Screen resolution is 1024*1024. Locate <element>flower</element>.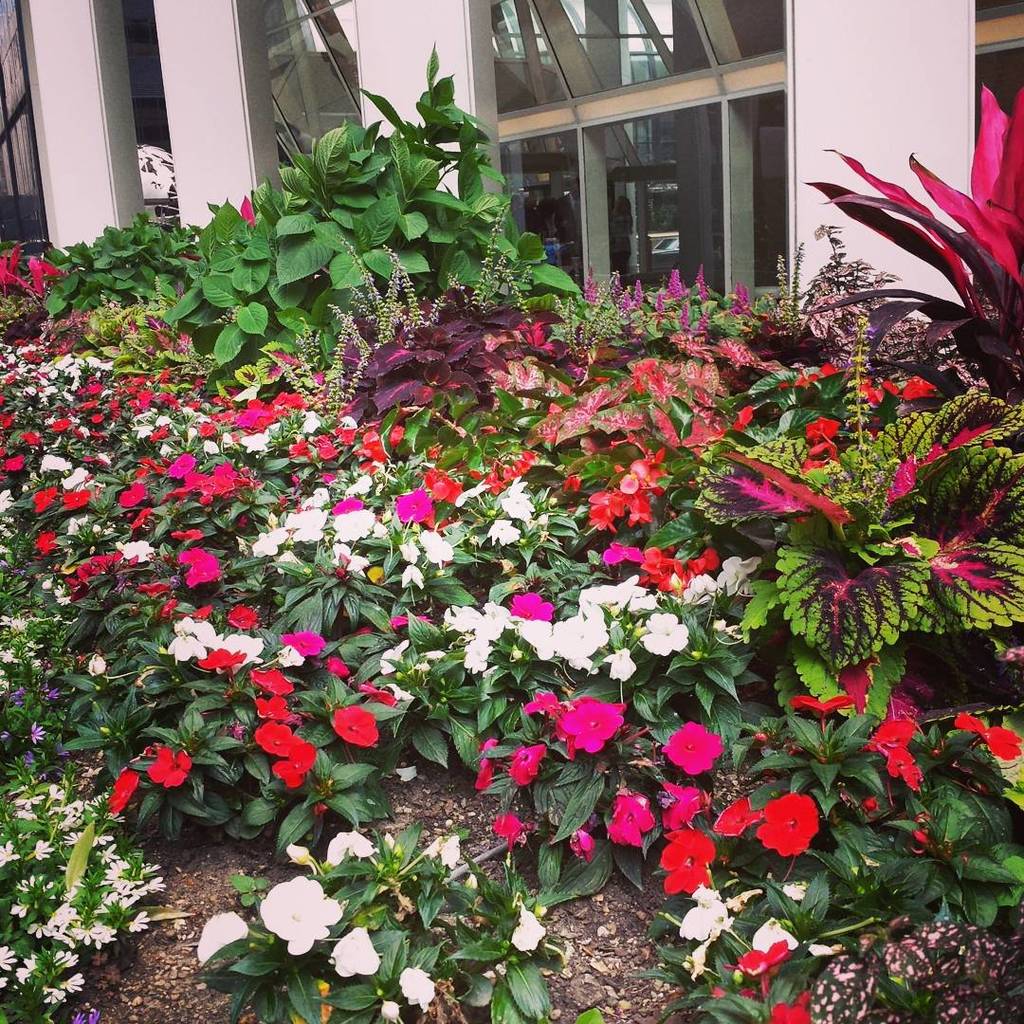
crop(952, 714, 1023, 763).
